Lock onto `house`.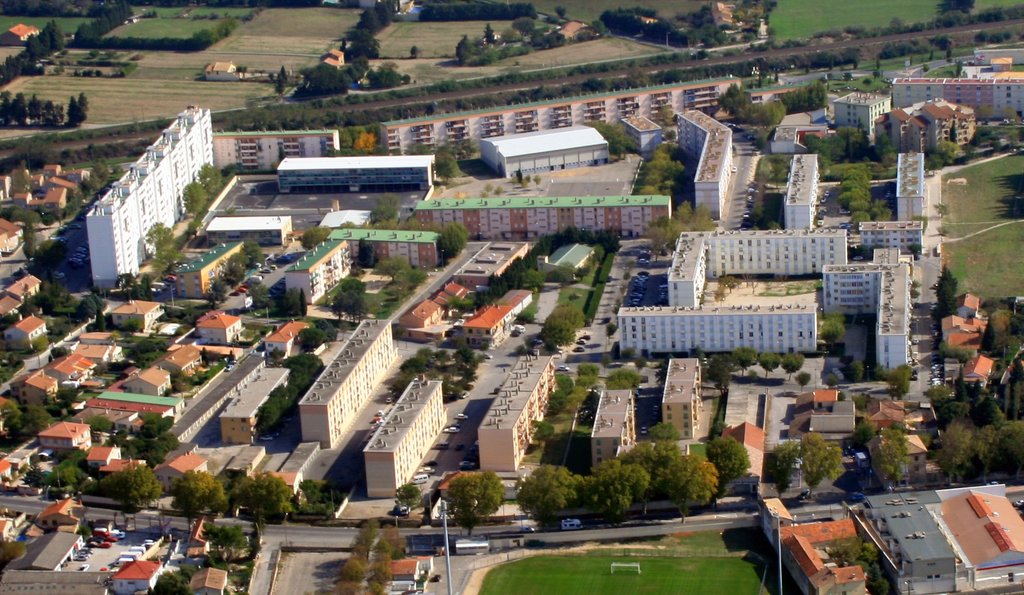
Locked: l=205, t=56, r=239, b=81.
